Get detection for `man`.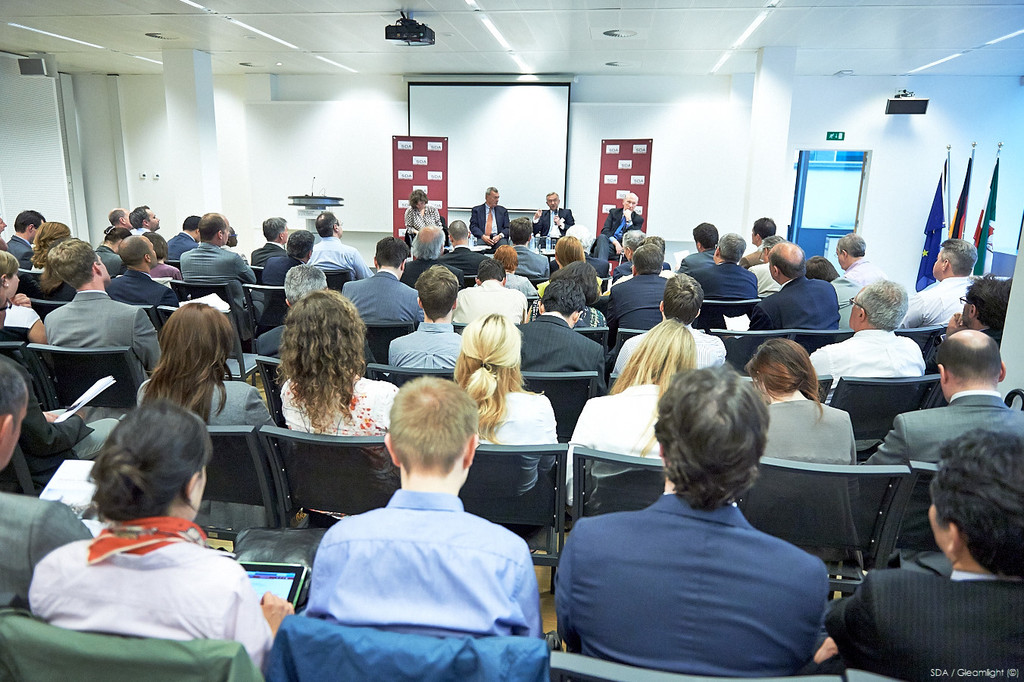
Detection: 611, 244, 675, 333.
